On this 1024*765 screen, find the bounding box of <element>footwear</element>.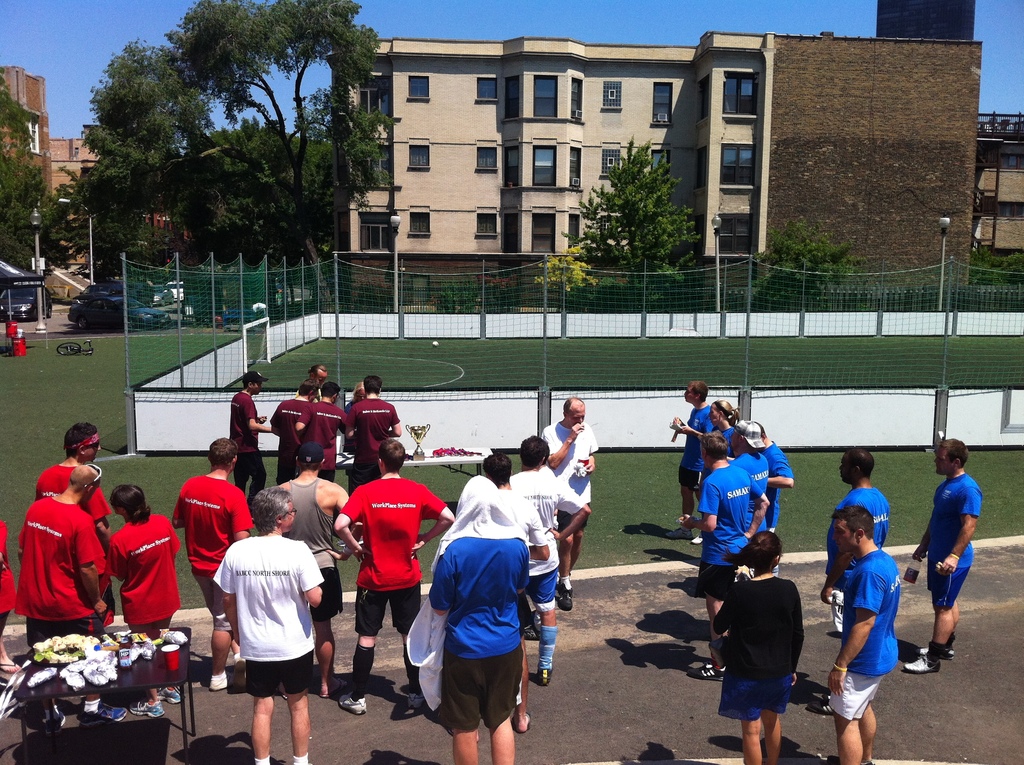
Bounding box: <bbox>539, 665, 552, 688</bbox>.
